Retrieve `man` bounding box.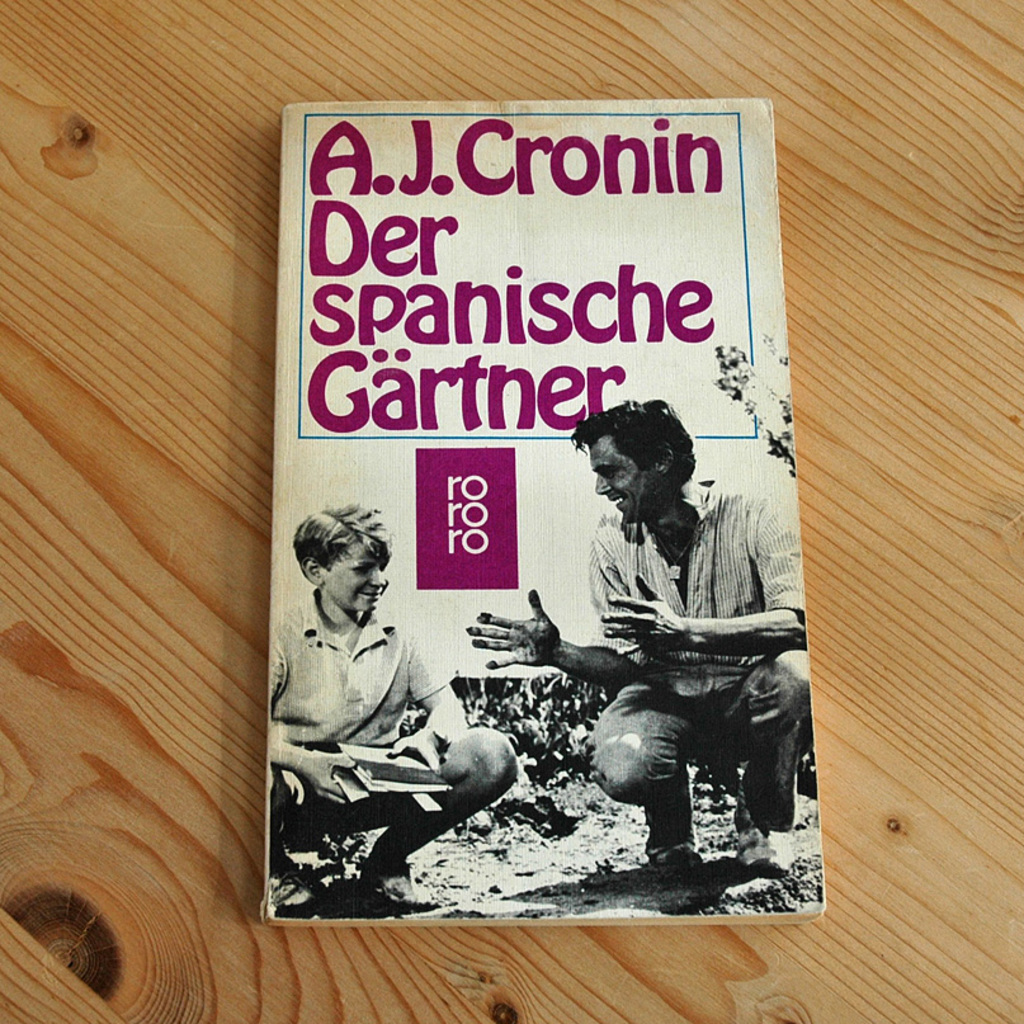
Bounding box: Rect(480, 414, 796, 888).
